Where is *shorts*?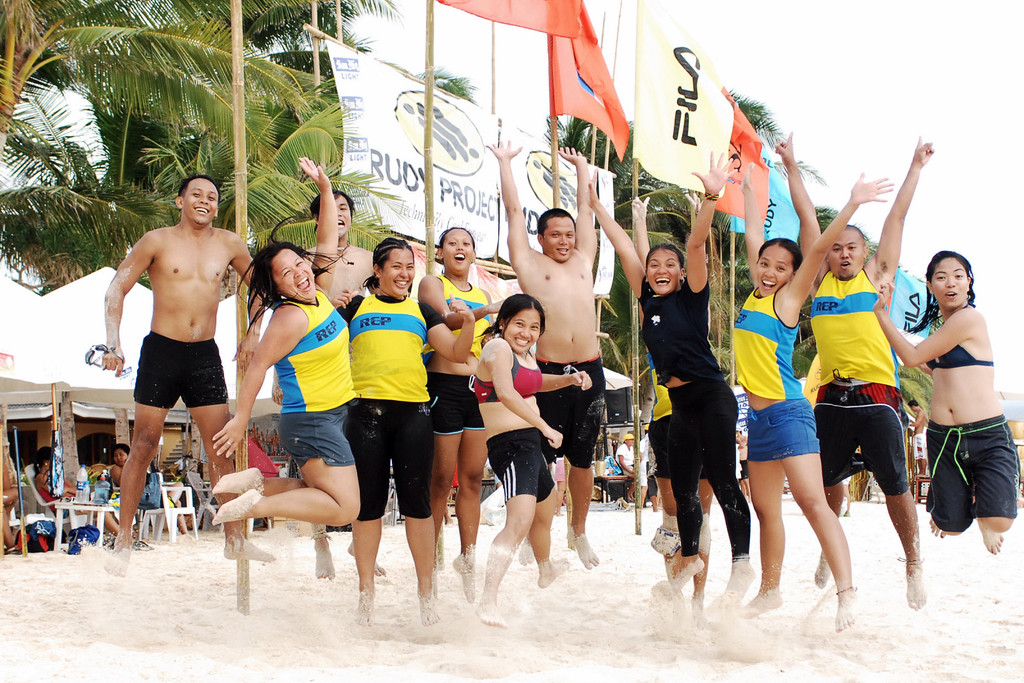
(x1=274, y1=405, x2=351, y2=465).
